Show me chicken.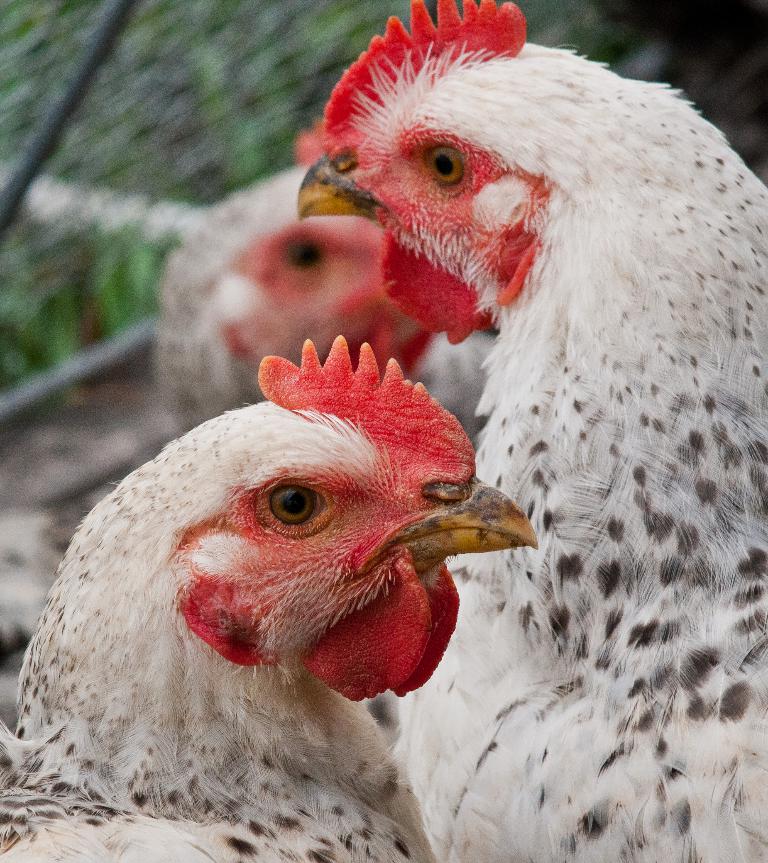
chicken is here: (0, 341, 545, 862).
